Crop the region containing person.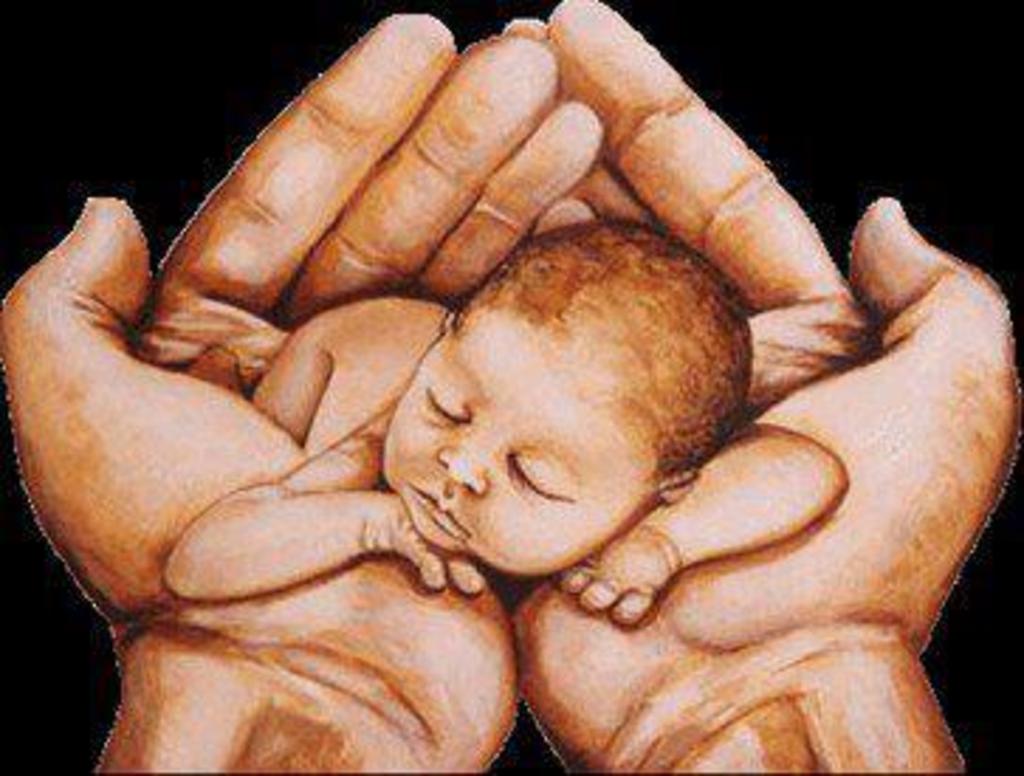
Crop region: (164, 214, 852, 624).
